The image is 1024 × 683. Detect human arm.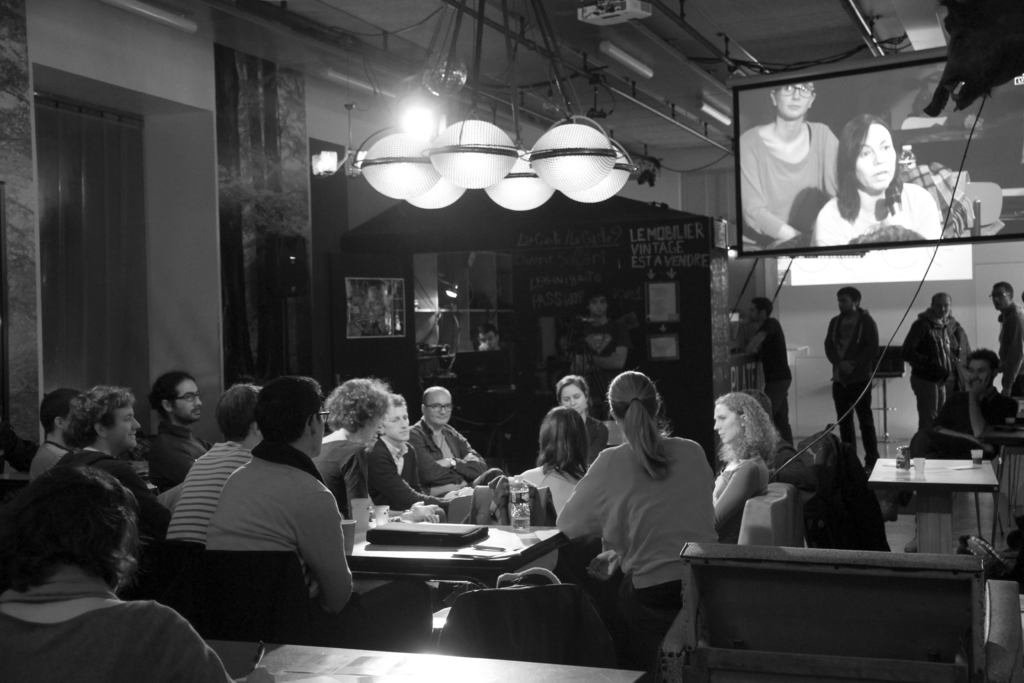
Detection: (295,490,351,617).
